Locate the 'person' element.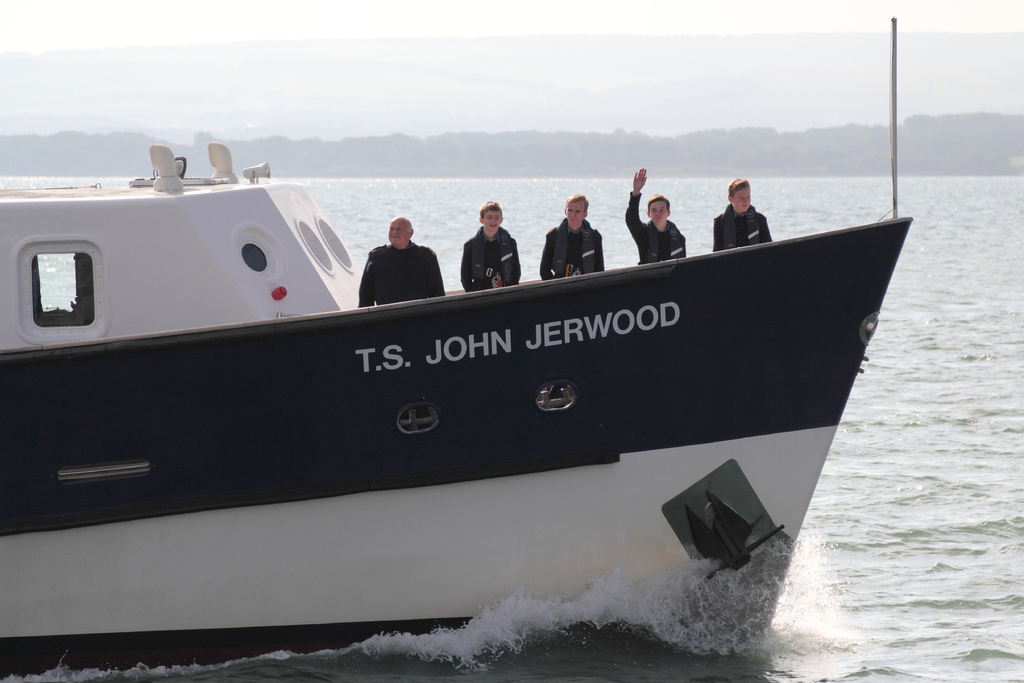
Element bbox: [left=541, top=197, right=607, bottom=281].
